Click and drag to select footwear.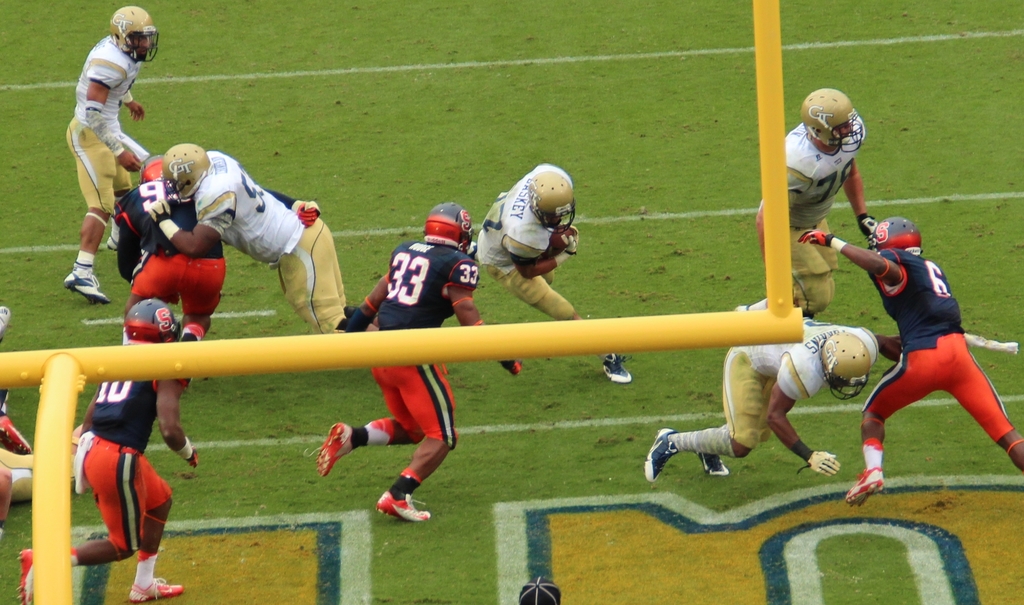
Selection: <box>108,235,120,251</box>.
